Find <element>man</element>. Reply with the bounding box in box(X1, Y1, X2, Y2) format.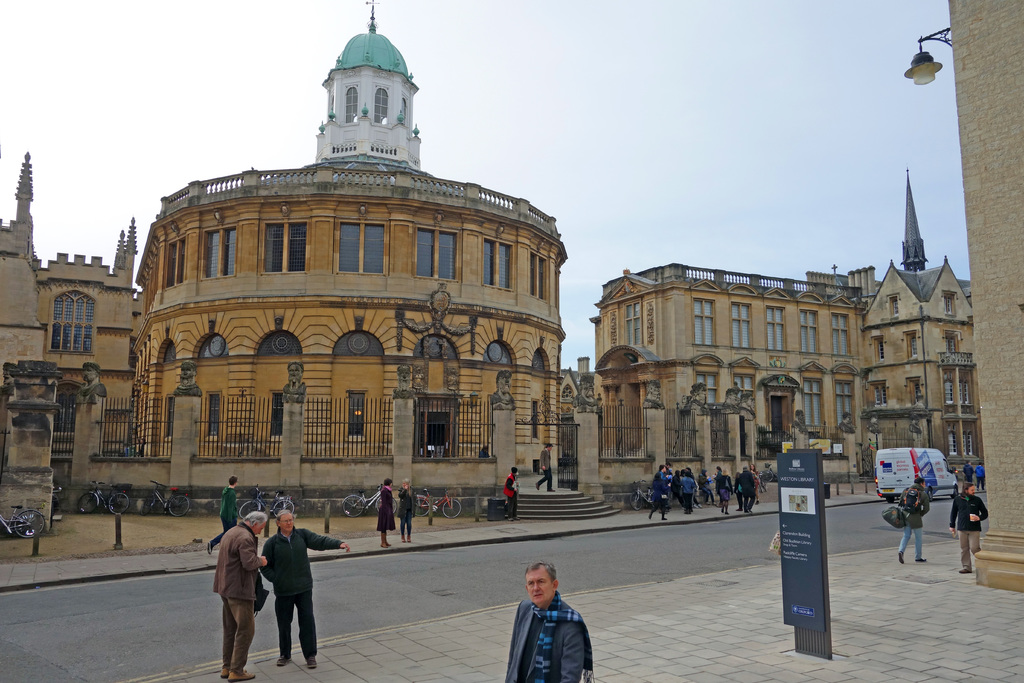
box(75, 363, 107, 404).
